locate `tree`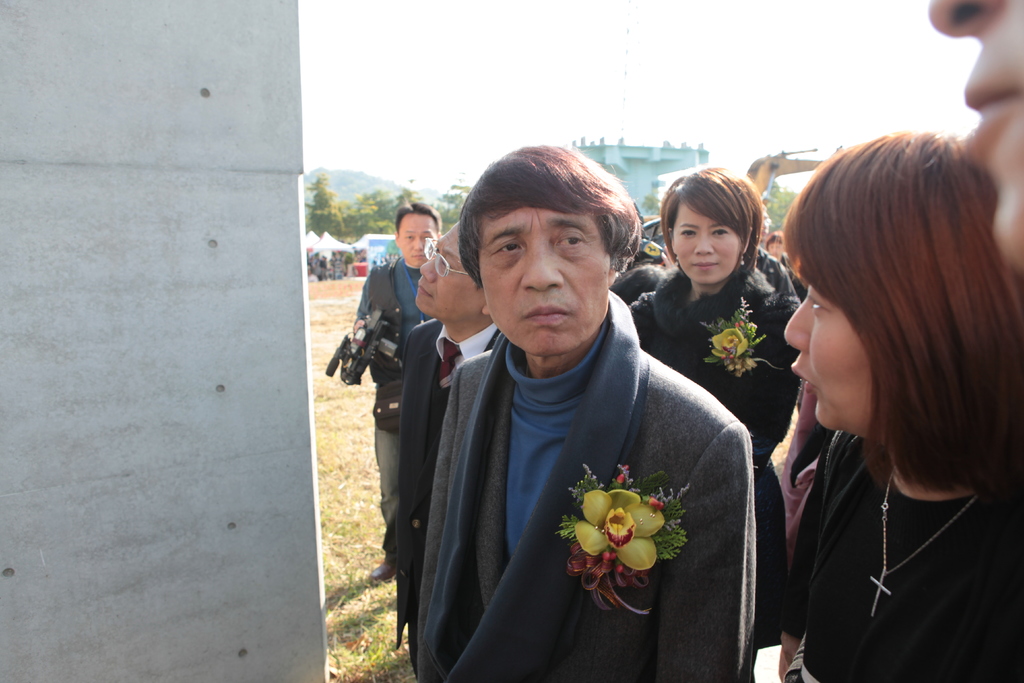
(x1=639, y1=186, x2=662, y2=214)
